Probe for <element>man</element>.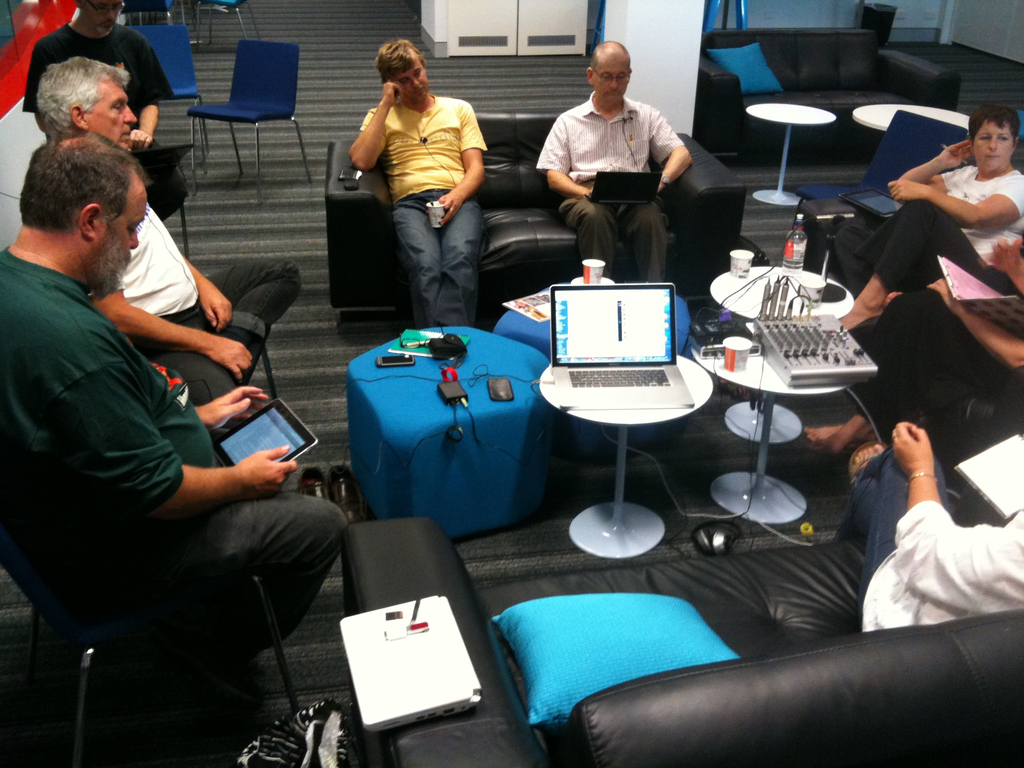
Probe result: BBox(841, 99, 1023, 339).
